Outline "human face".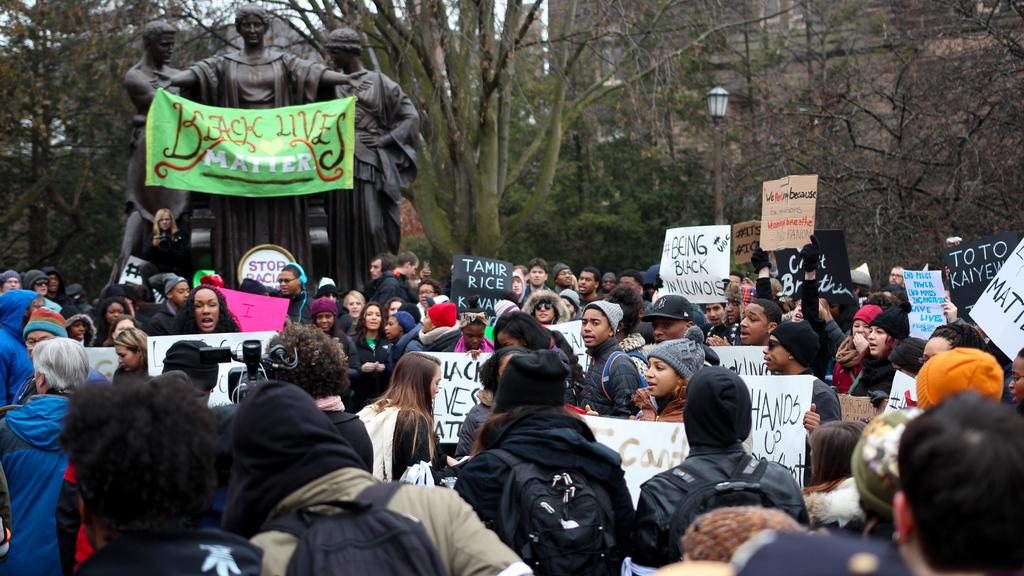
Outline: box(104, 304, 122, 321).
